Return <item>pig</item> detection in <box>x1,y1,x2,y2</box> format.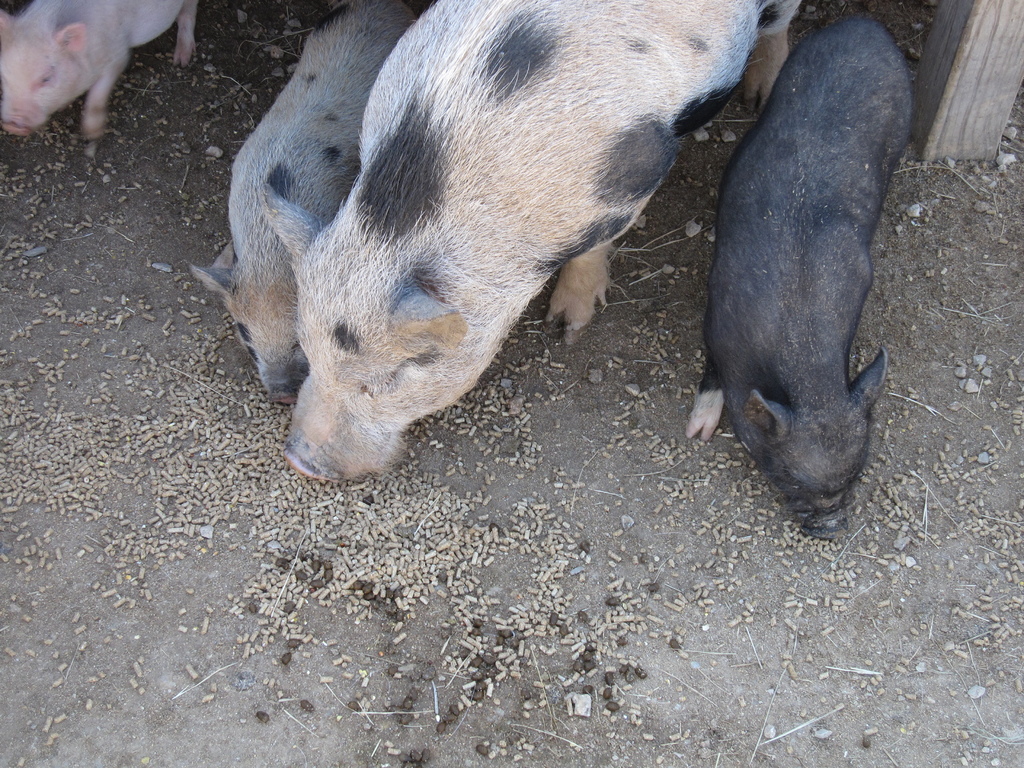
<box>184,0,415,406</box>.
